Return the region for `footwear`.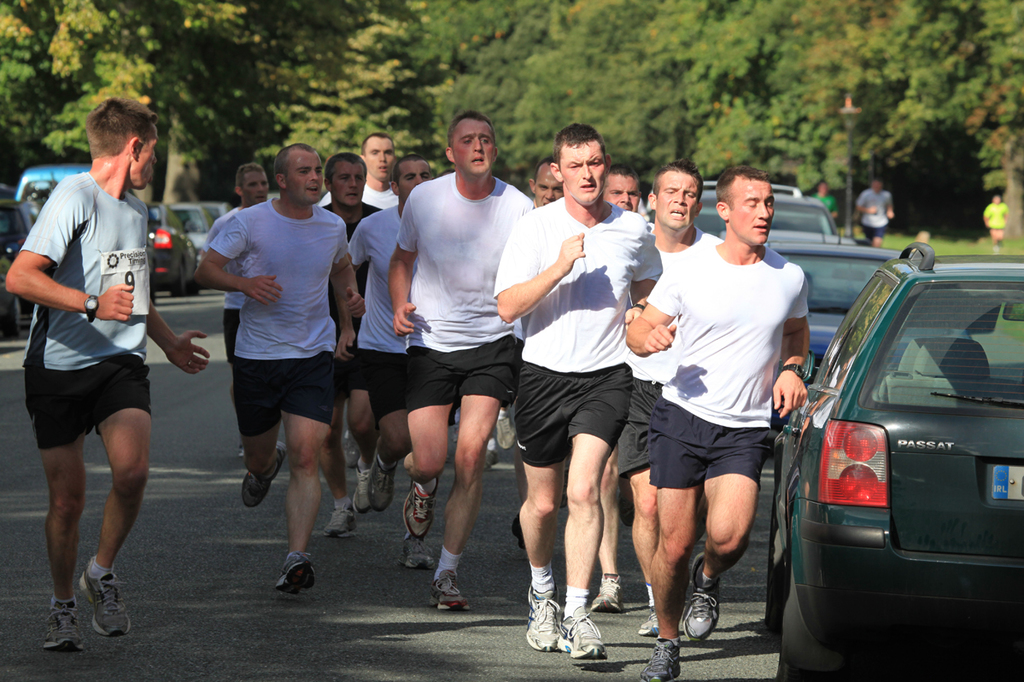
select_region(398, 533, 435, 570).
